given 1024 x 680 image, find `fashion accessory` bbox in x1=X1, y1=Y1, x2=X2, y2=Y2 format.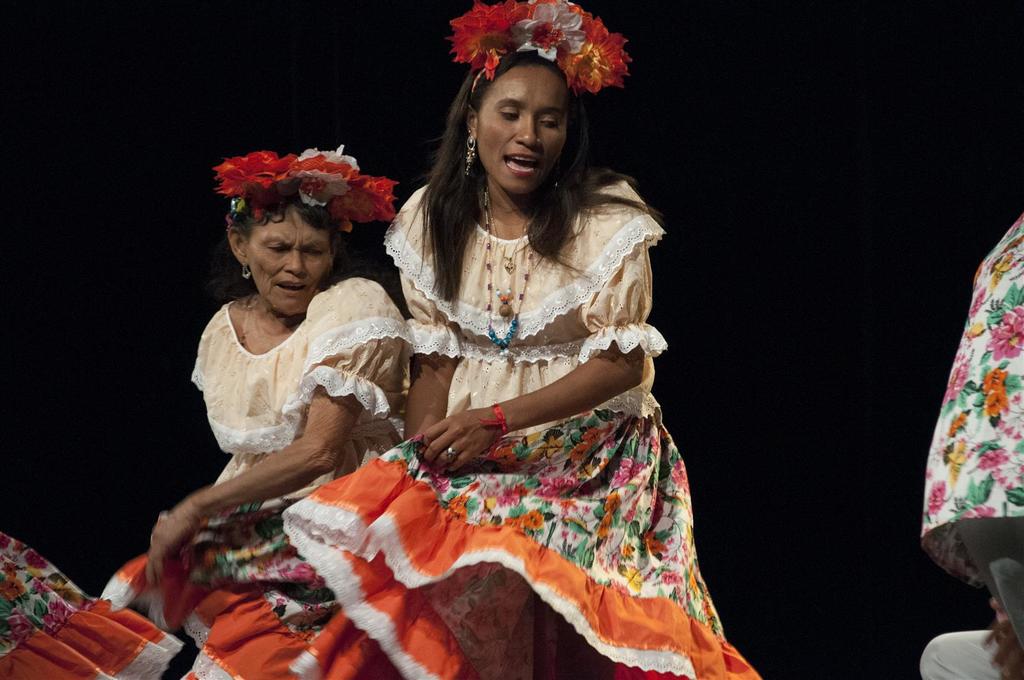
x1=445, y1=443, x2=451, y2=458.
